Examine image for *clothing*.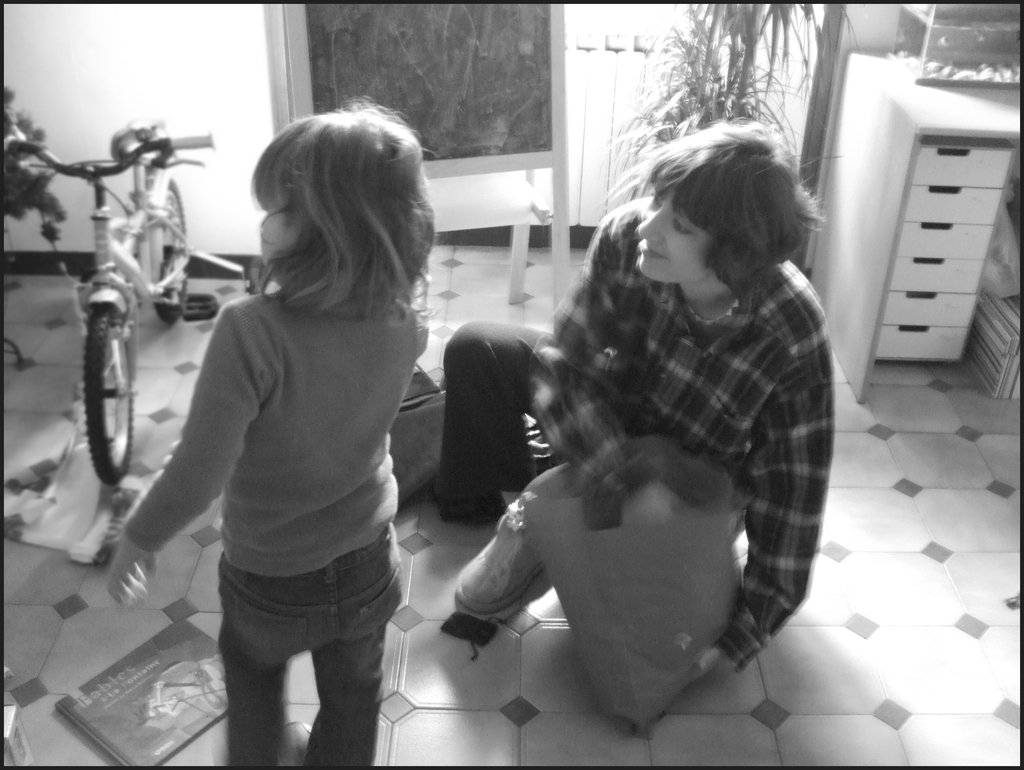
Examination result: 445,200,818,671.
